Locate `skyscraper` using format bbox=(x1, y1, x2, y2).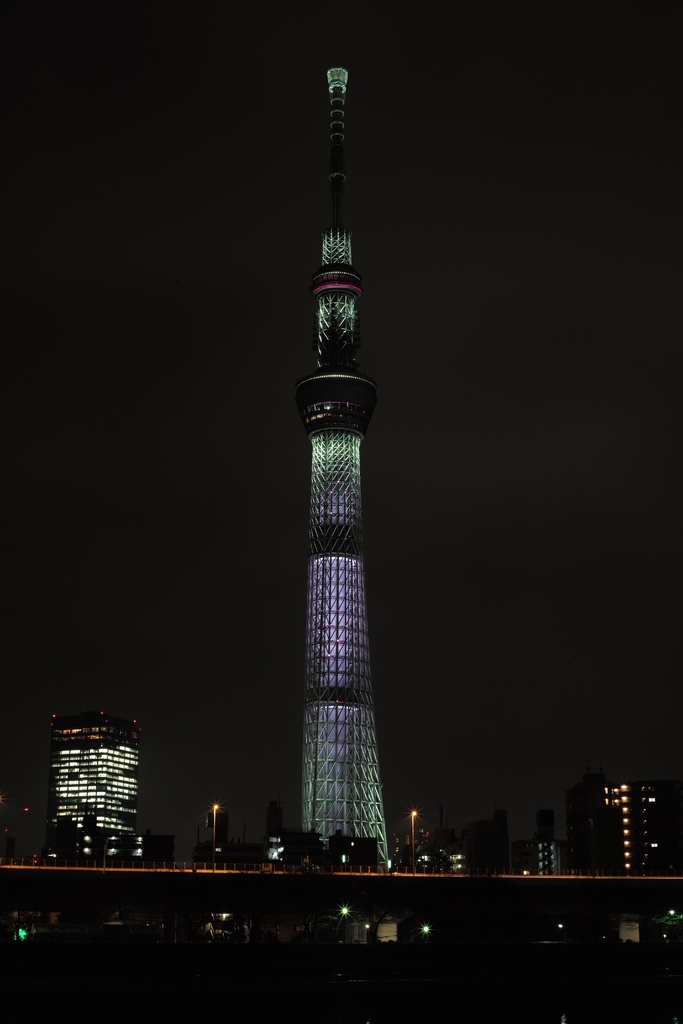
bbox=(568, 769, 654, 892).
